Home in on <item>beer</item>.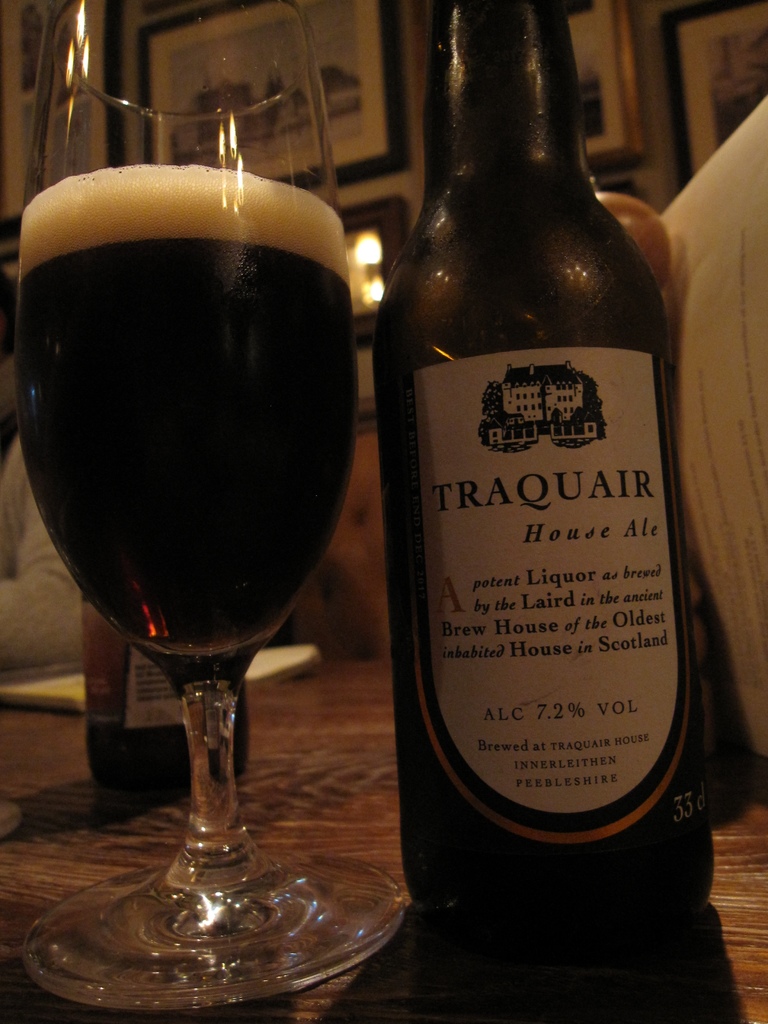
Homed in at locate(360, 0, 767, 1005).
